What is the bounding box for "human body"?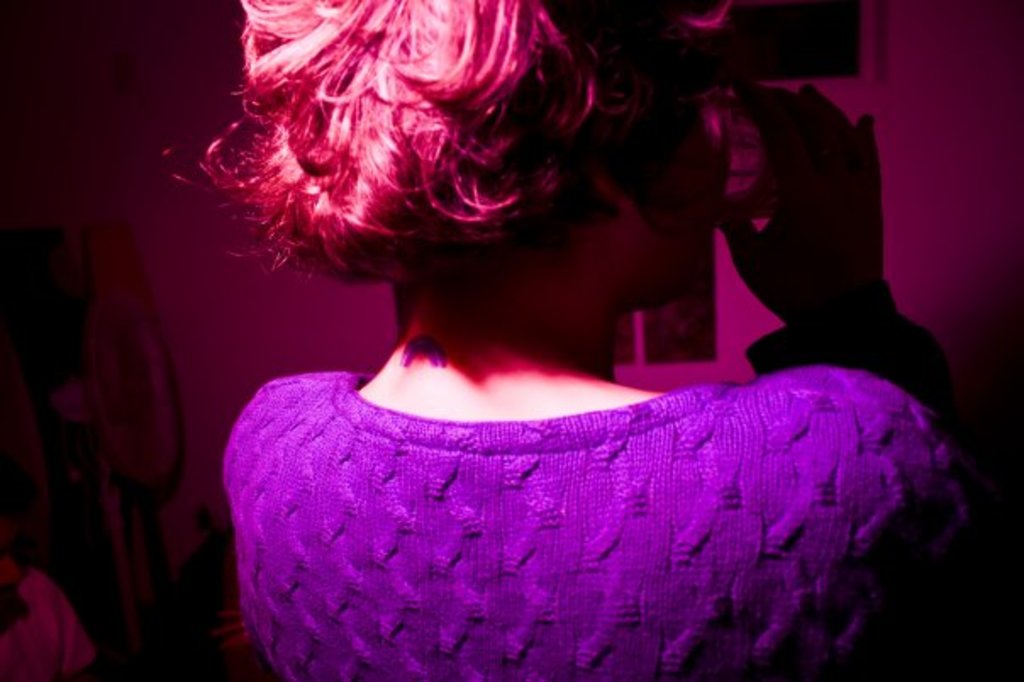
[left=156, top=0, right=985, bottom=680].
